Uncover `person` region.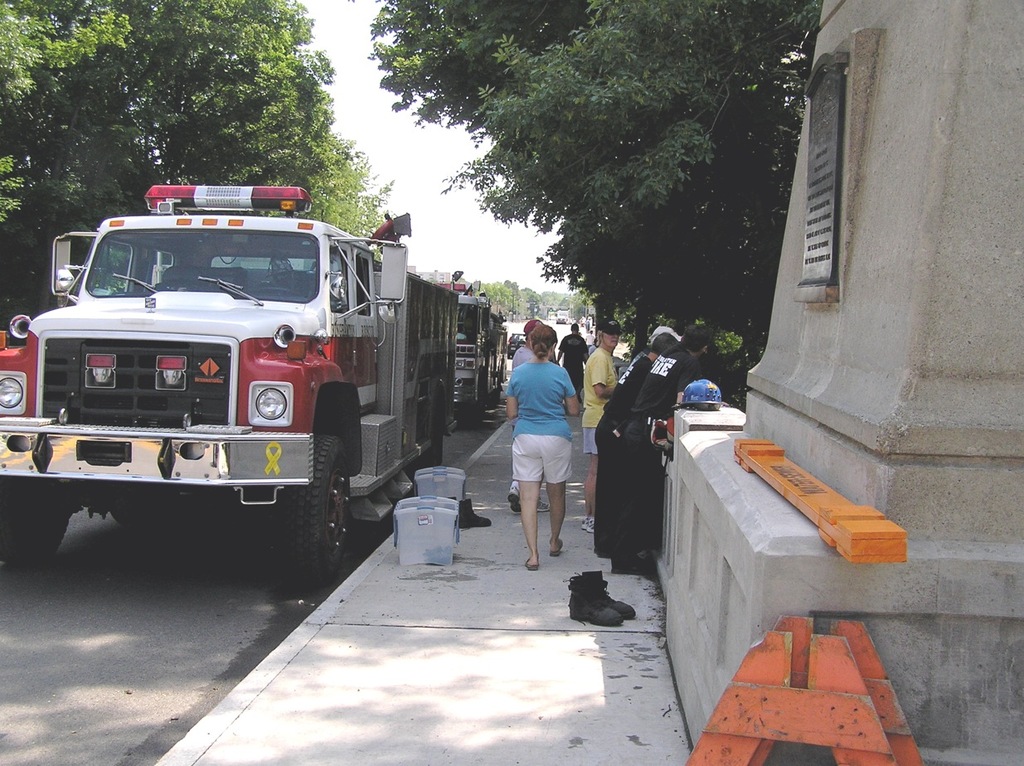
Uncovered: (500, 326, 580, 567).
